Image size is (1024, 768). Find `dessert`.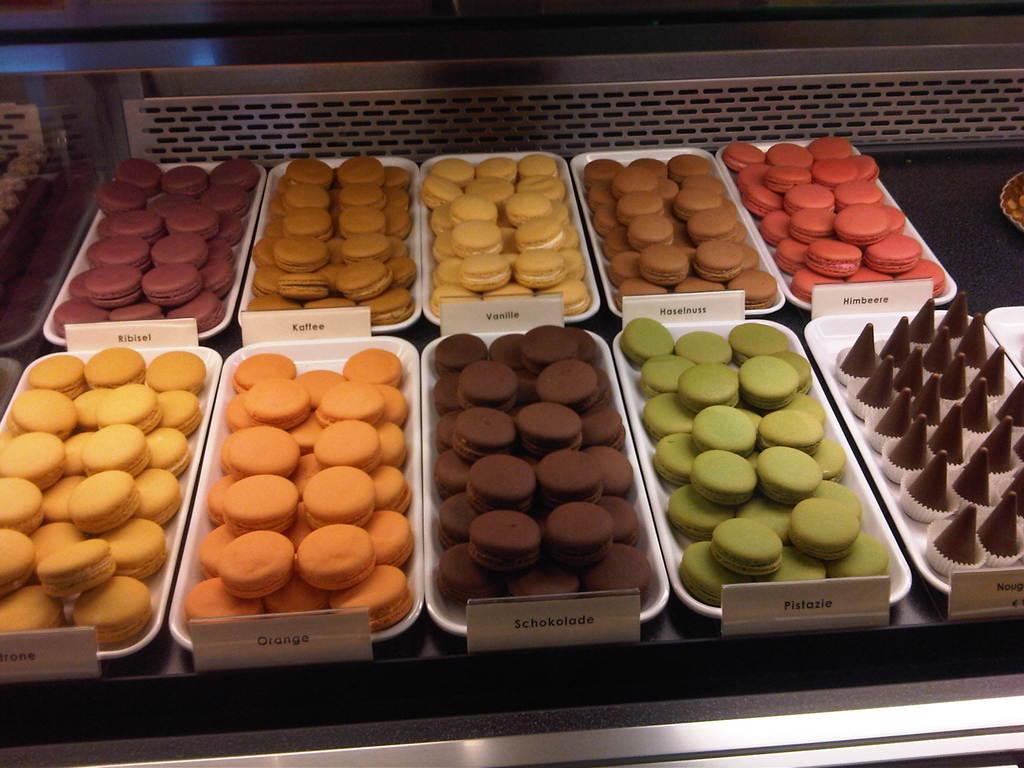
box=[83, 236, 148, 271].
